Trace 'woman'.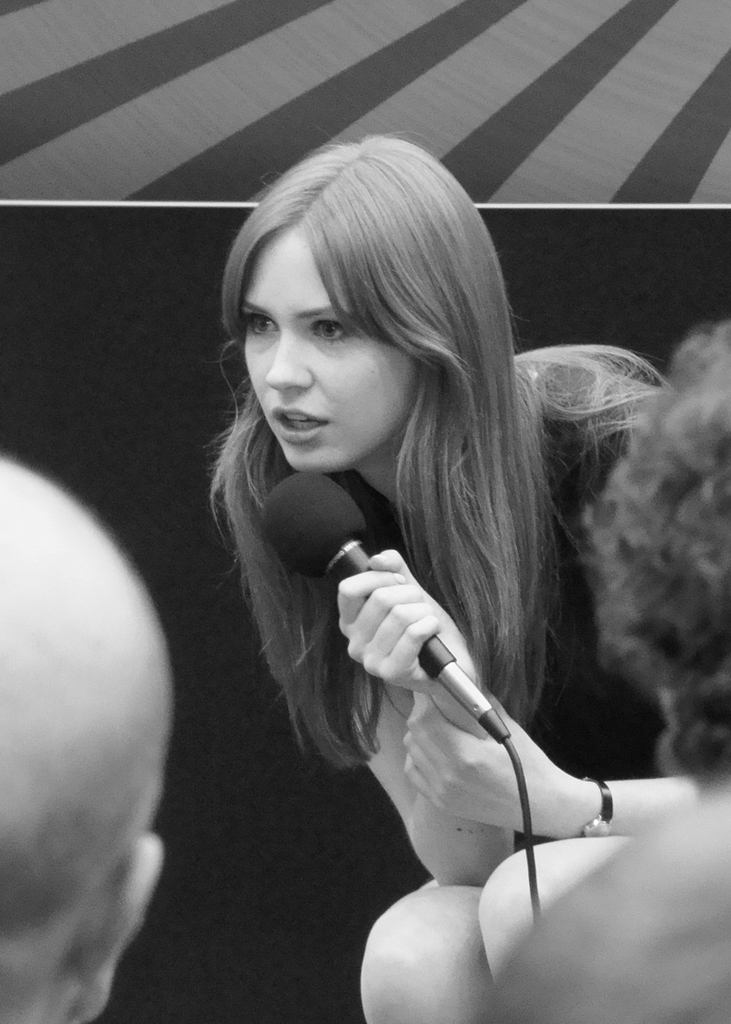
Traced to (169,121,672,1023).
